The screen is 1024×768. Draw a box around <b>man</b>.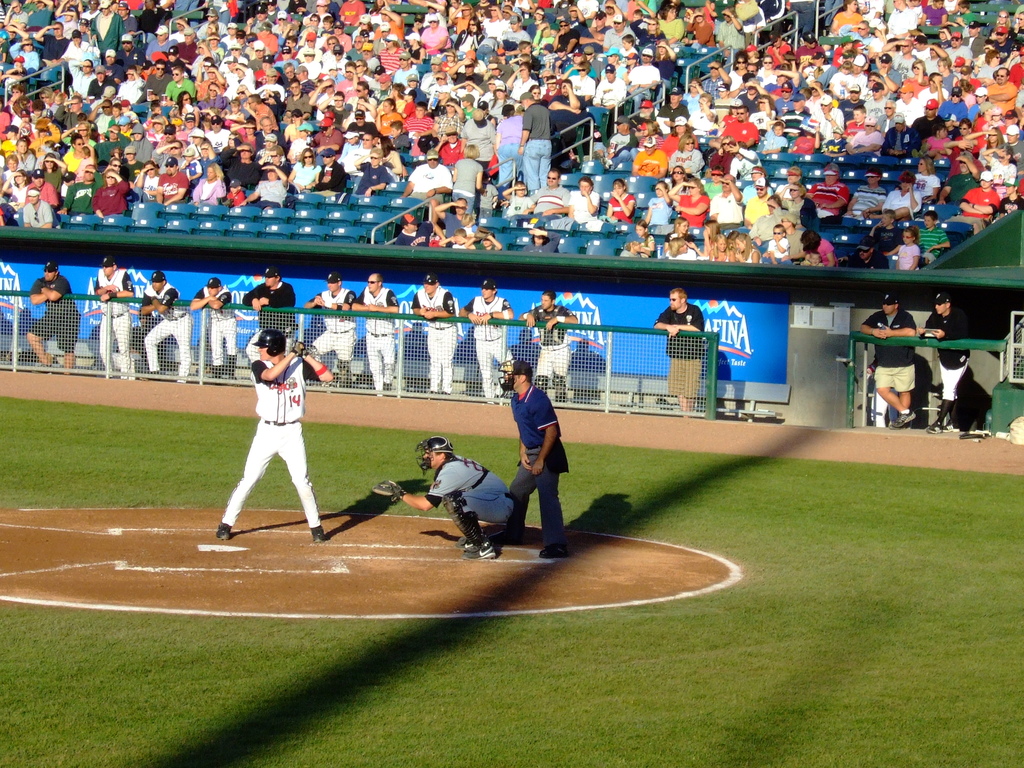
x1=983 y1=65 x2=1017 y2=118.
